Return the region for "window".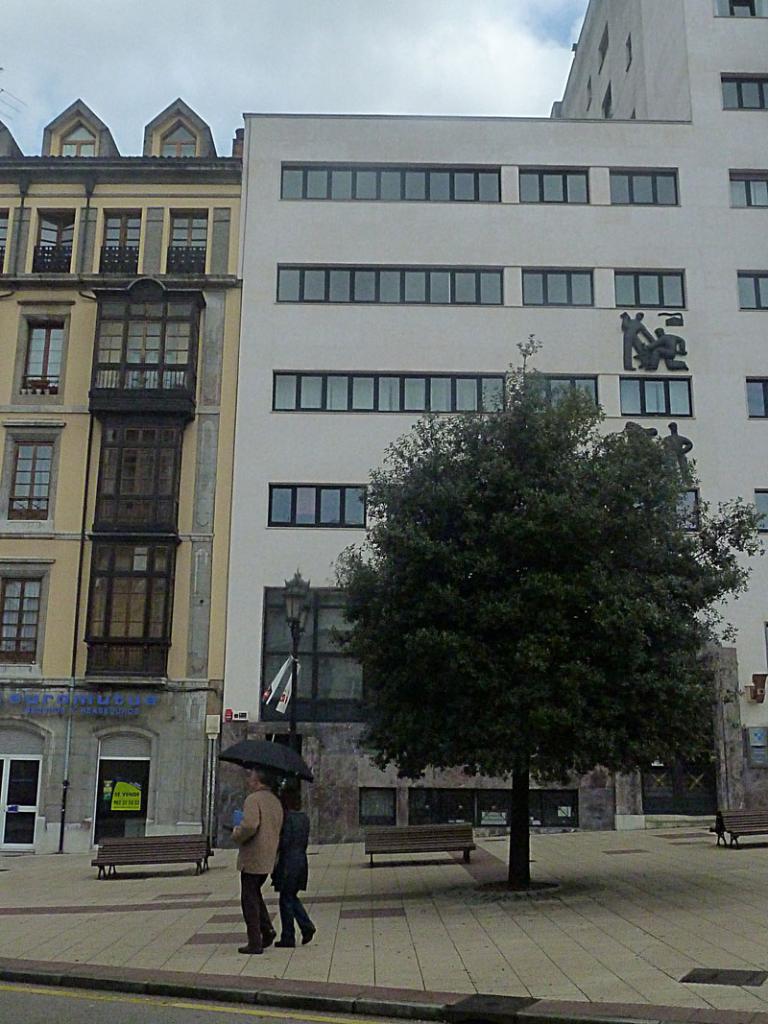
left=718, top=65, right=767, bottom=113.
